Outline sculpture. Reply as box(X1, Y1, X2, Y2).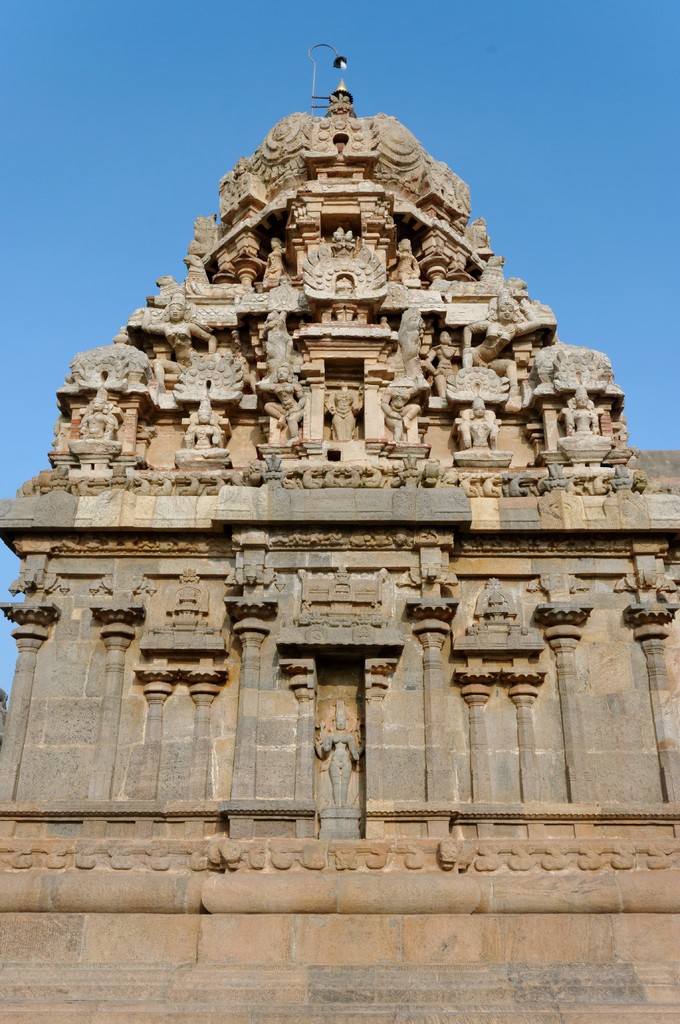
box(399, 240, 420, 285).
